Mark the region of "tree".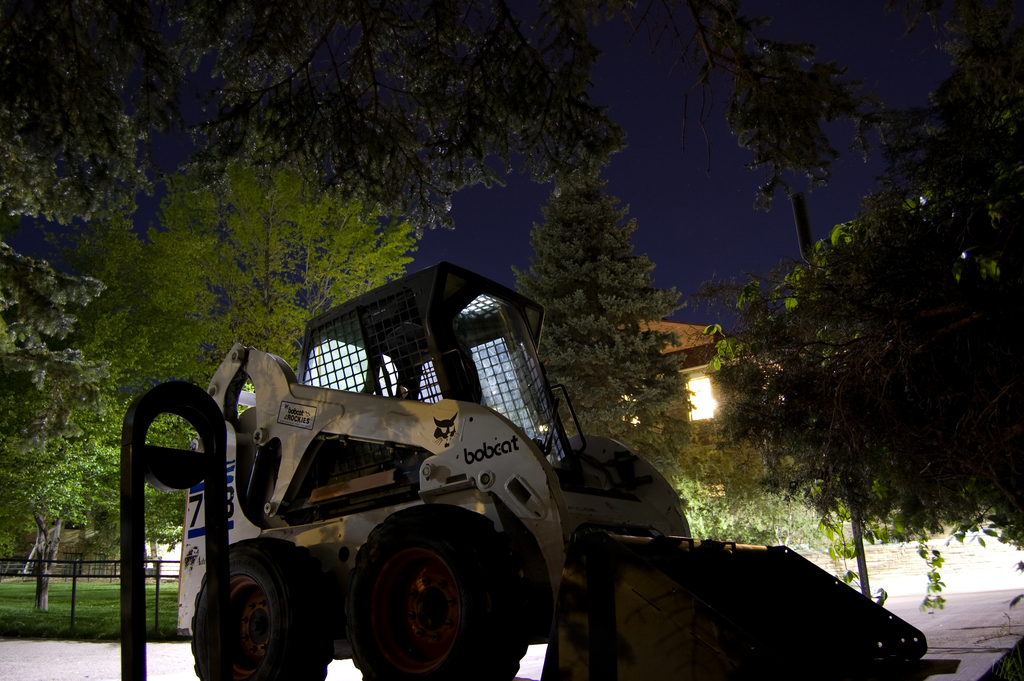
Region: bbox(58, 269, 254, 592).
